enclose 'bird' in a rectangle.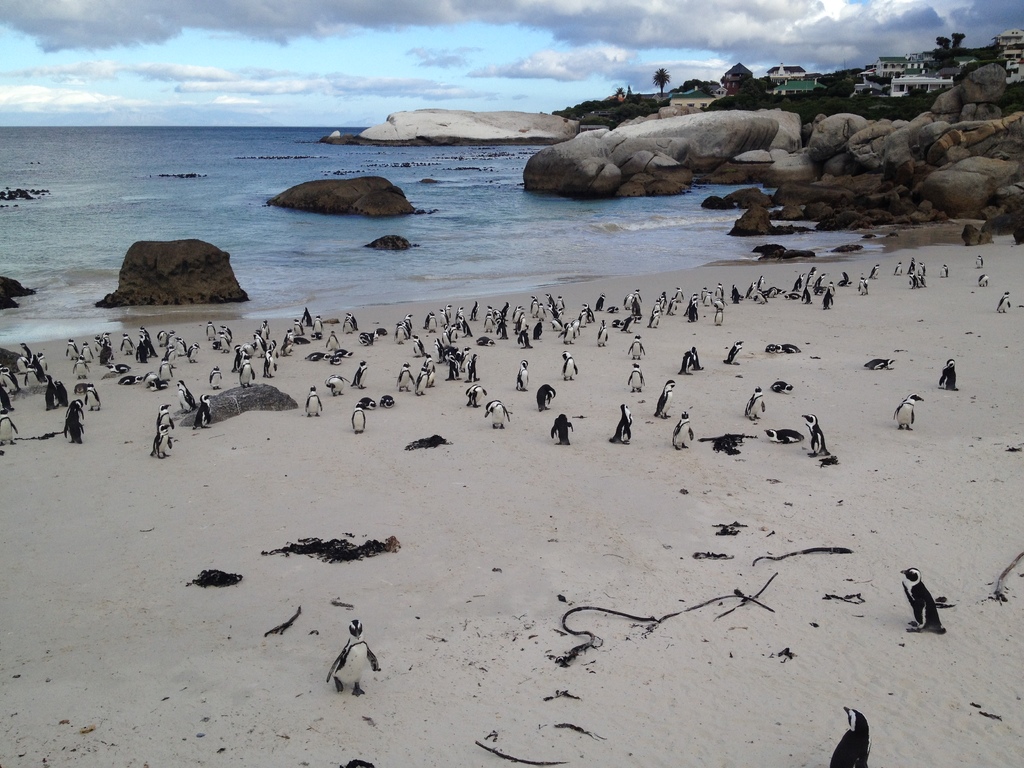
[976, 253, 984, 268].
